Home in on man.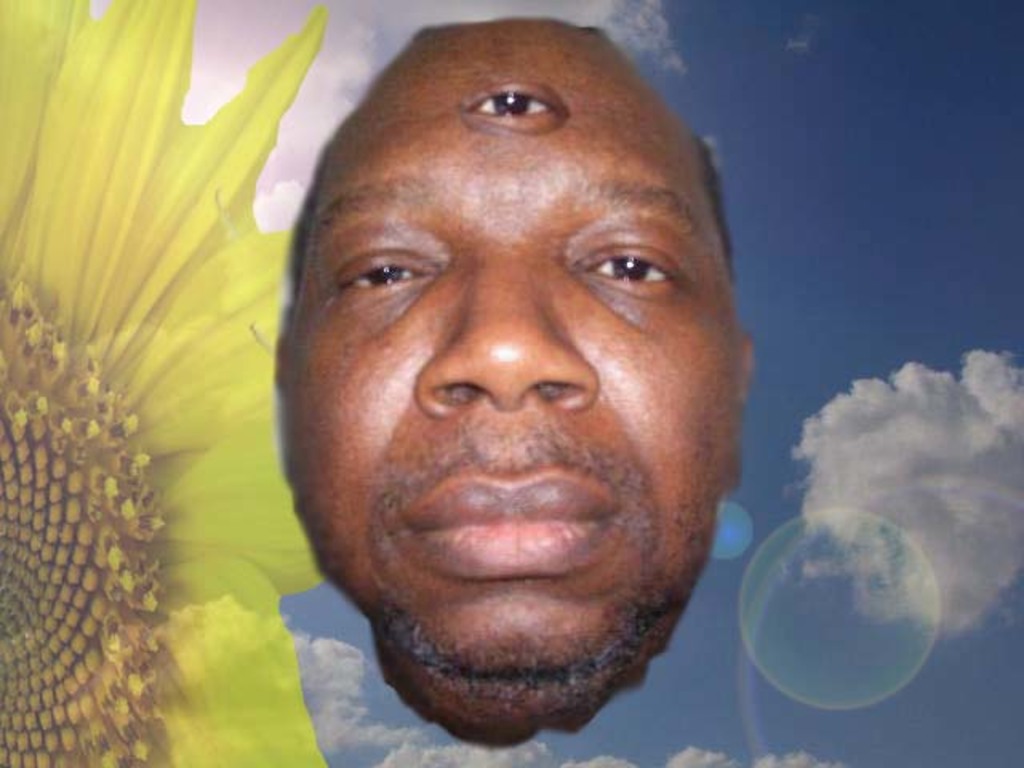
Homed in at 272,13,758,746.
